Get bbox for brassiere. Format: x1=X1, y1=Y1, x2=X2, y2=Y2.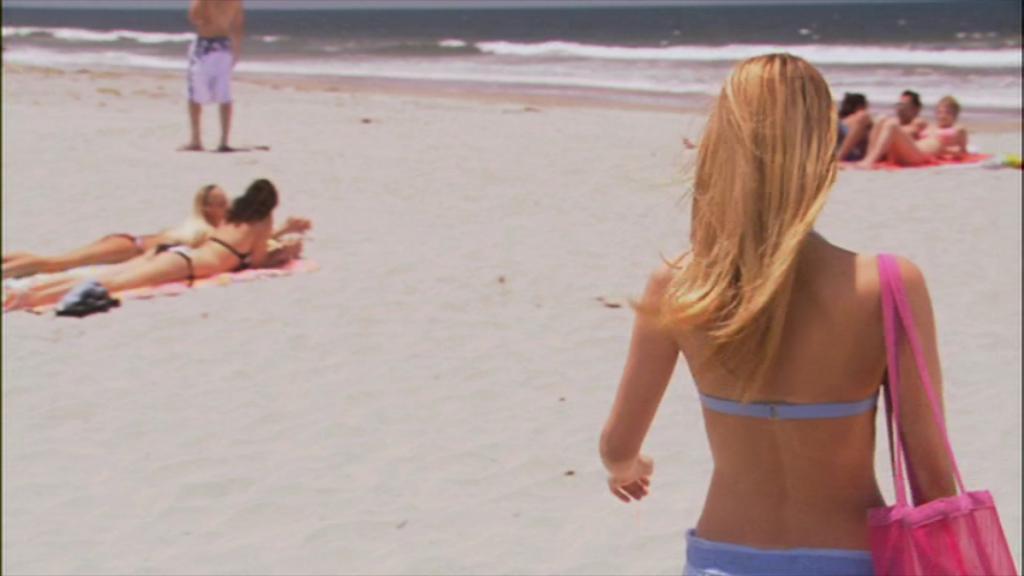
x1=209, y1=239, x2=250, y2=268.
